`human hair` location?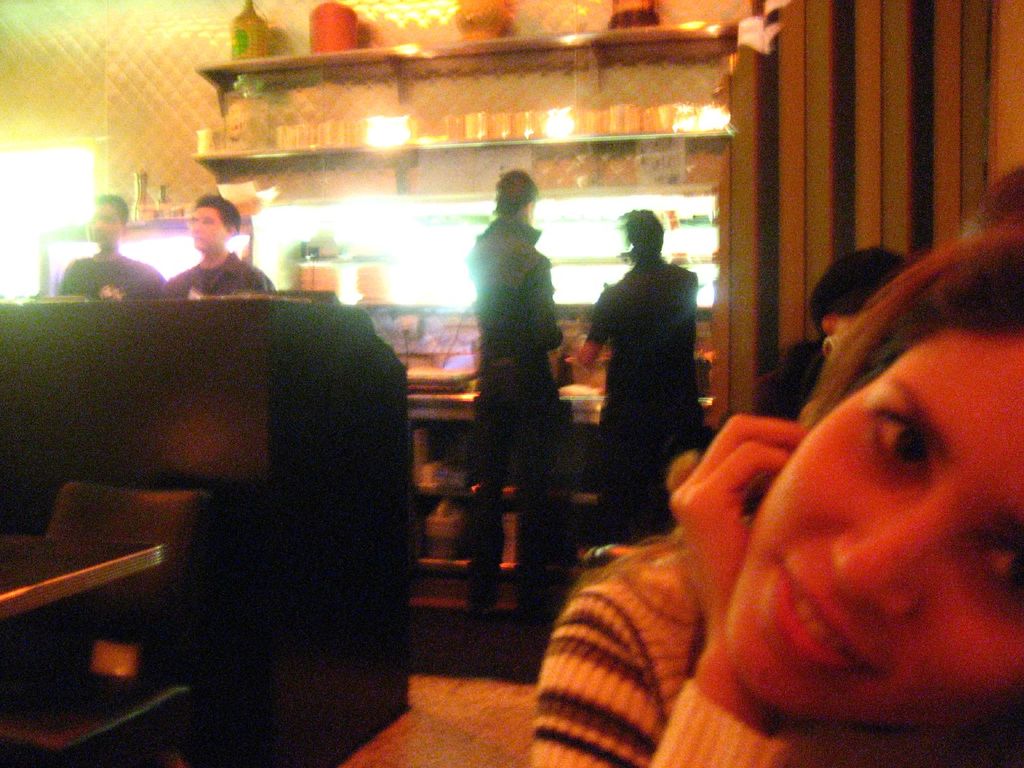
crop(623, 209, 668, 254)
